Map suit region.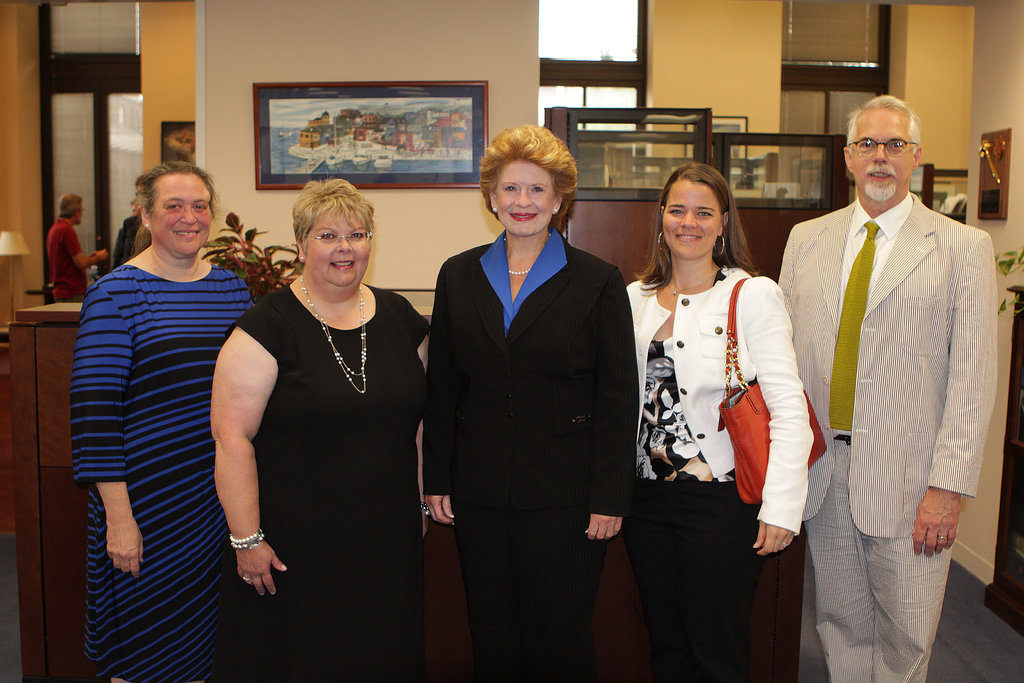
Mapped to box(776, 100, 1000, 680).
